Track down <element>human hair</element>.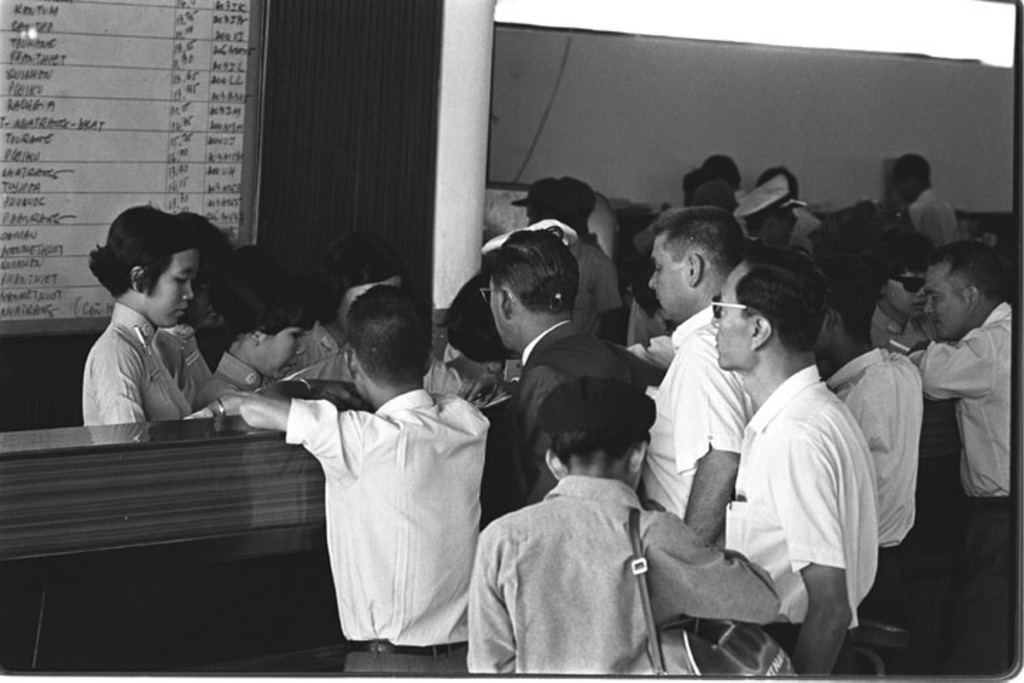
Tracked to BBox(559, 174, 596, 228).
